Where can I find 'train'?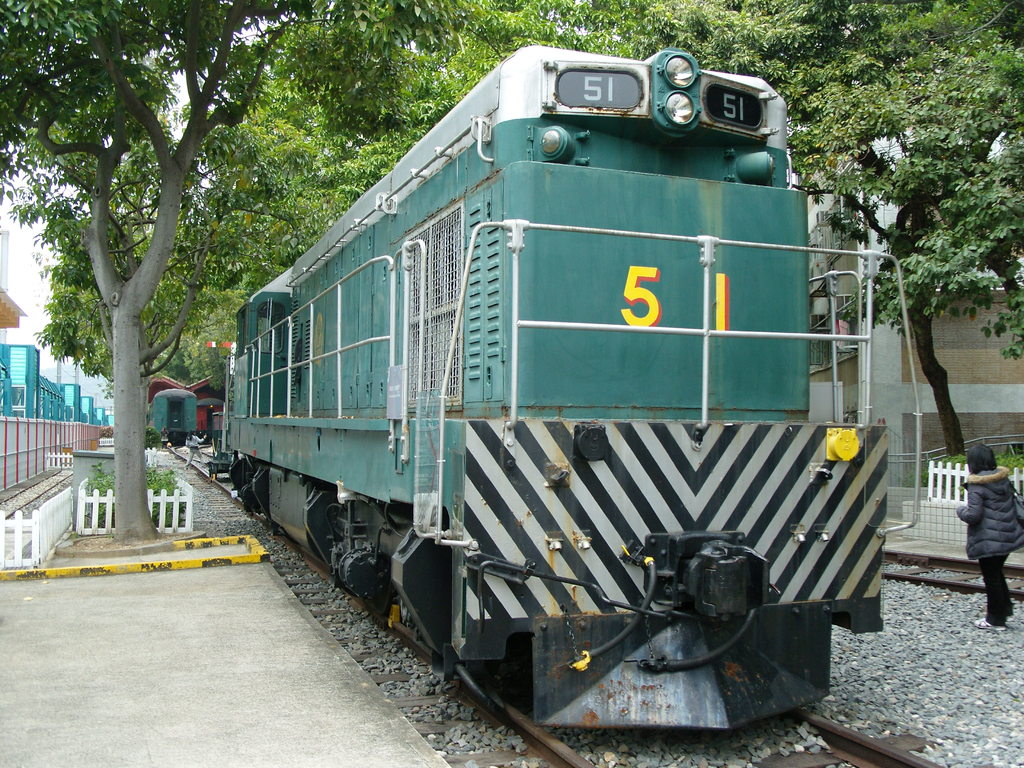
You can find it at (201,45,921,735).
